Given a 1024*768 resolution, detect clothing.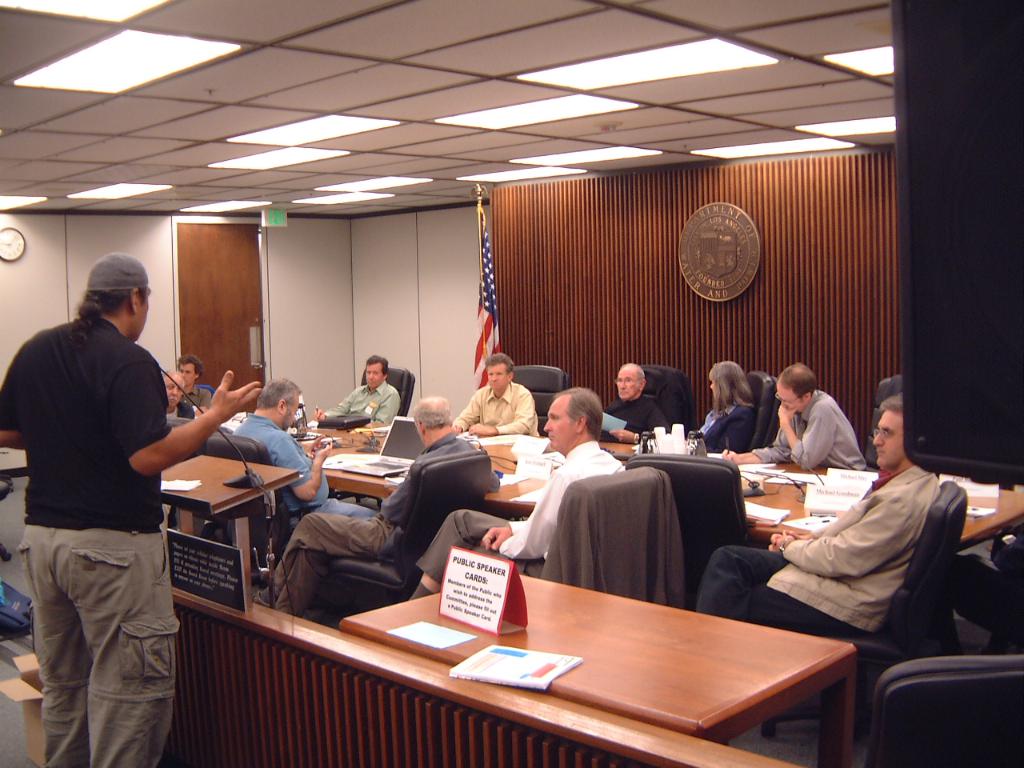
(410, 443, 627, 582).
